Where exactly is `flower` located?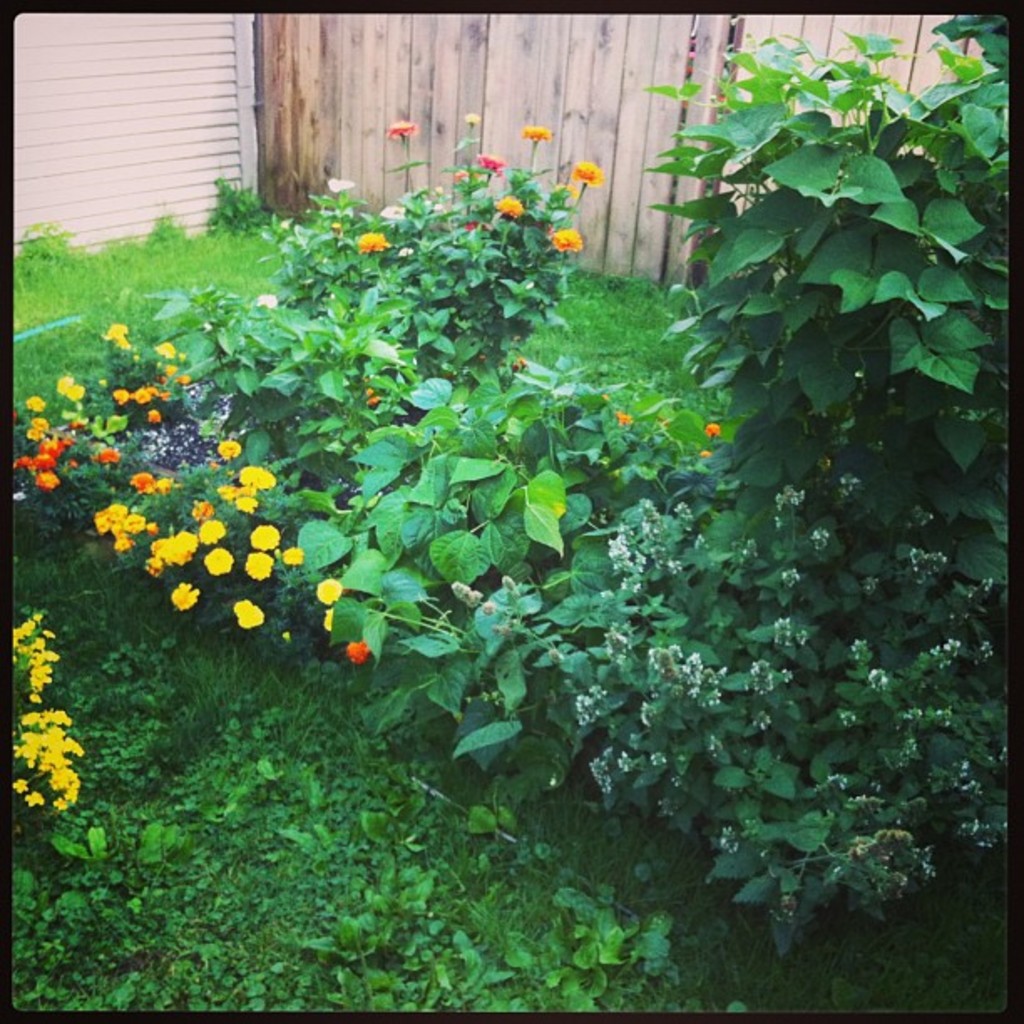
Its bounding box is x1=191, y1=497, x2=211, y2=524.
